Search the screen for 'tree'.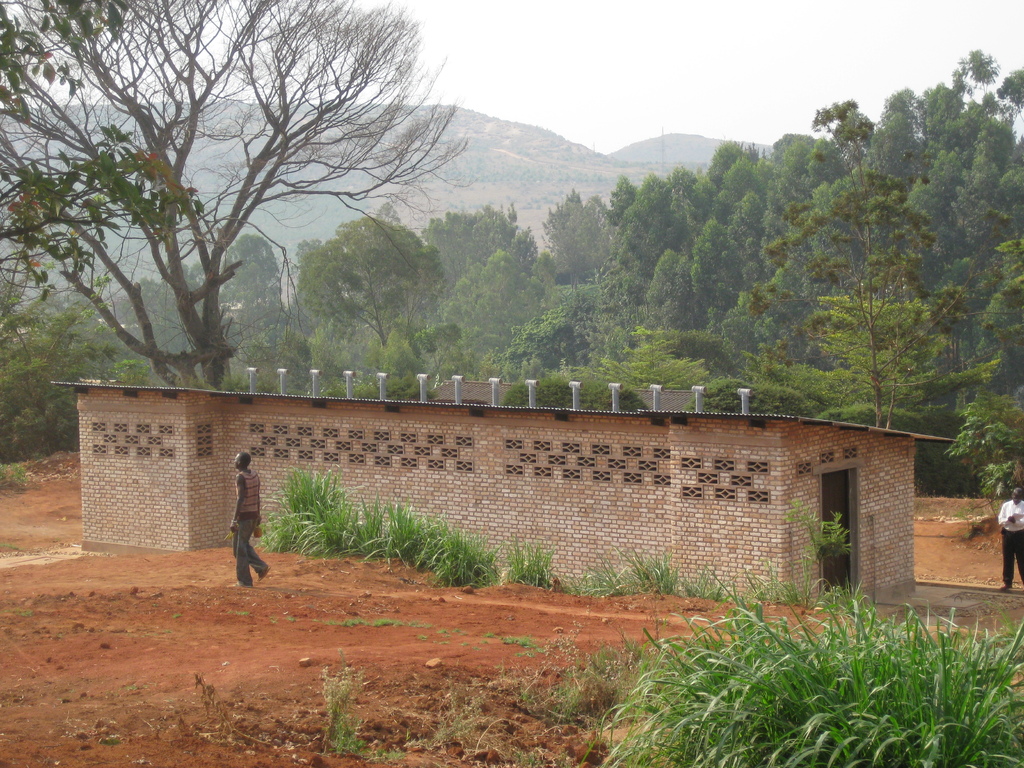
Found at <bbox>644, 241, 696, 347</bbox>.
